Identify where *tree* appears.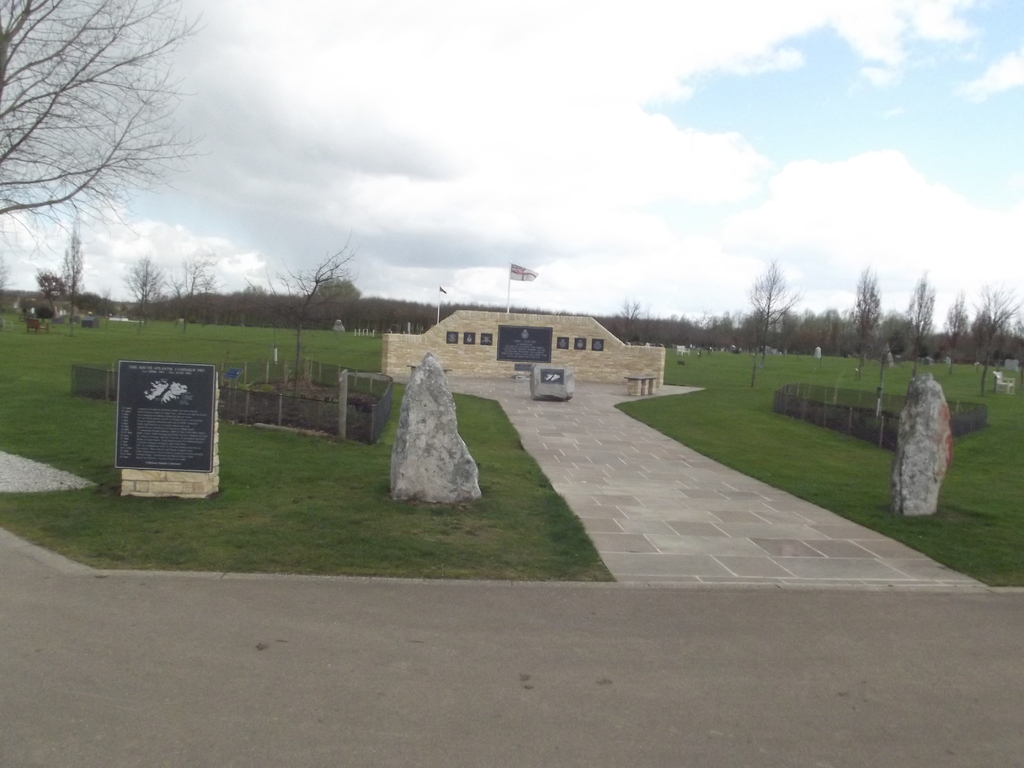
Appears at x1=847 y1=260 x2=882 y2=371.
